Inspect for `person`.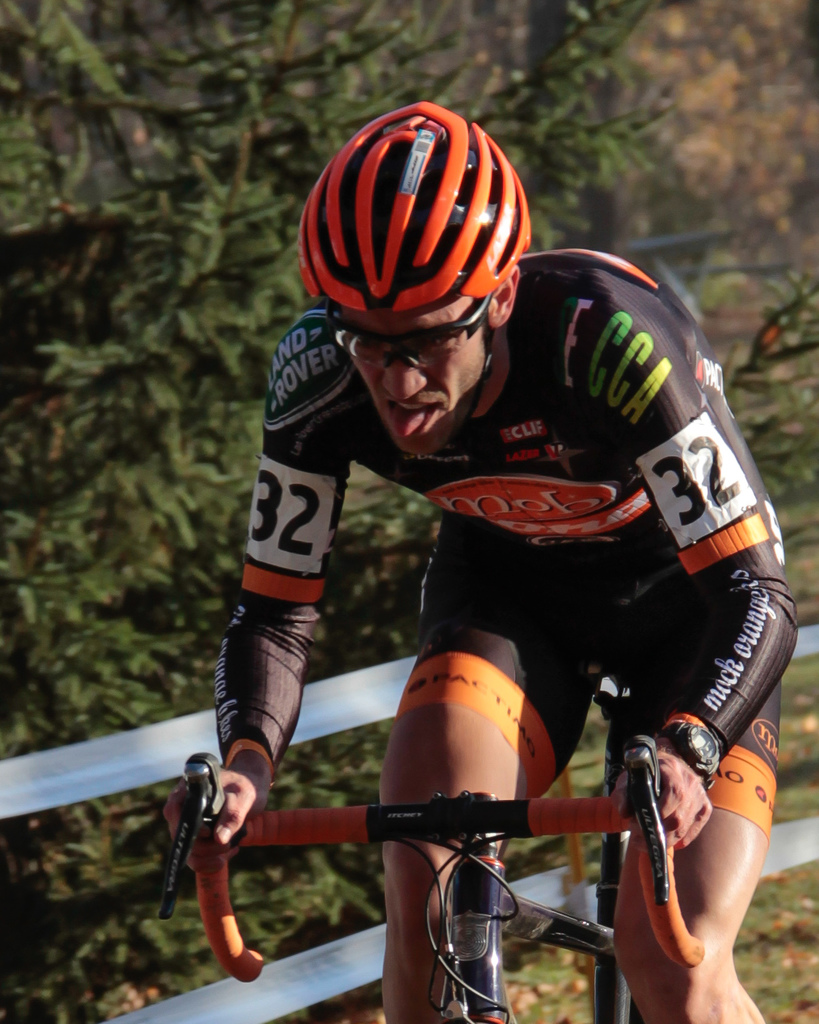
Inspection: [left=165, top=99, right=803, bottom=1023].
